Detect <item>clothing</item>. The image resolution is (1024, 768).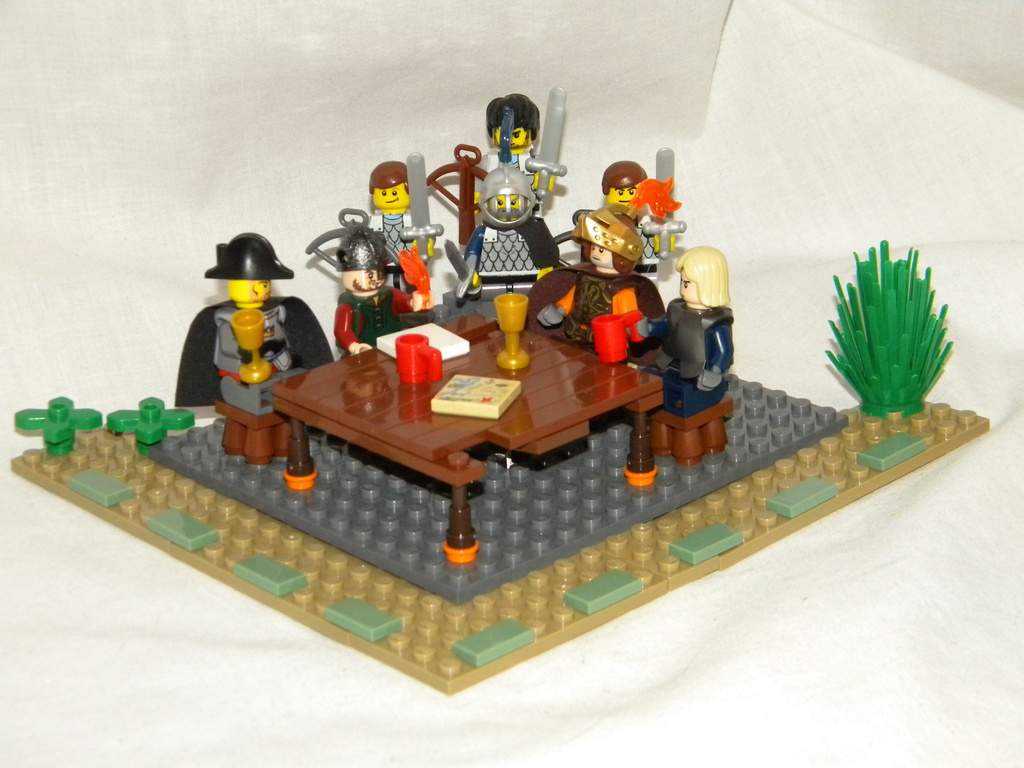
pyautogui.locateOnScreen(634, 300, 738, 409).
